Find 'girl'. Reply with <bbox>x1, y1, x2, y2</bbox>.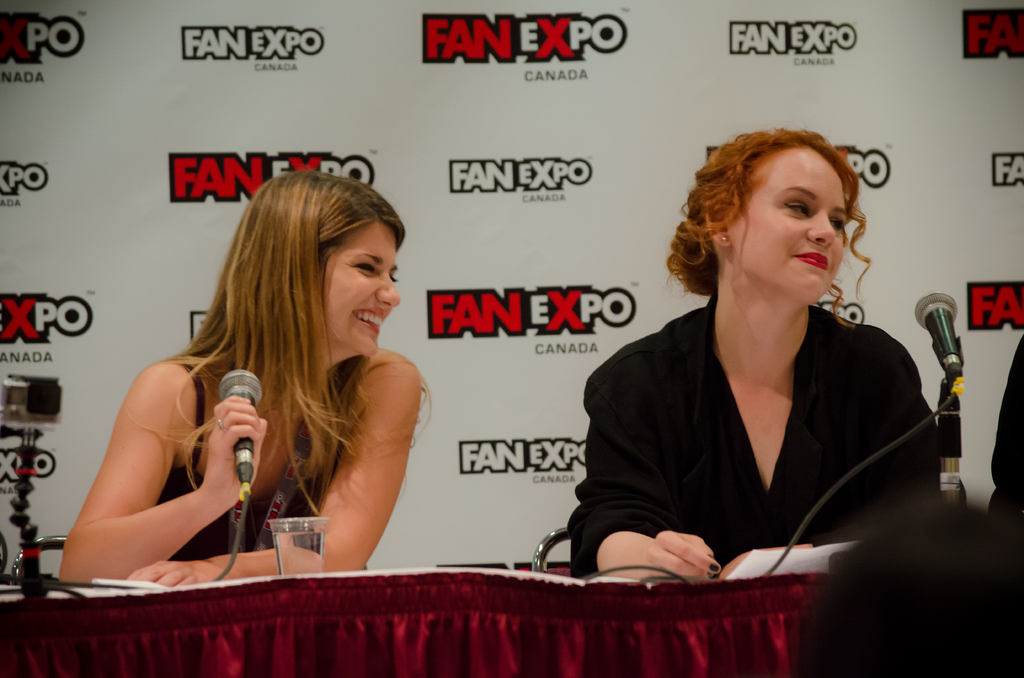
<bbox>563, 114, 971, 584</bbox>.
